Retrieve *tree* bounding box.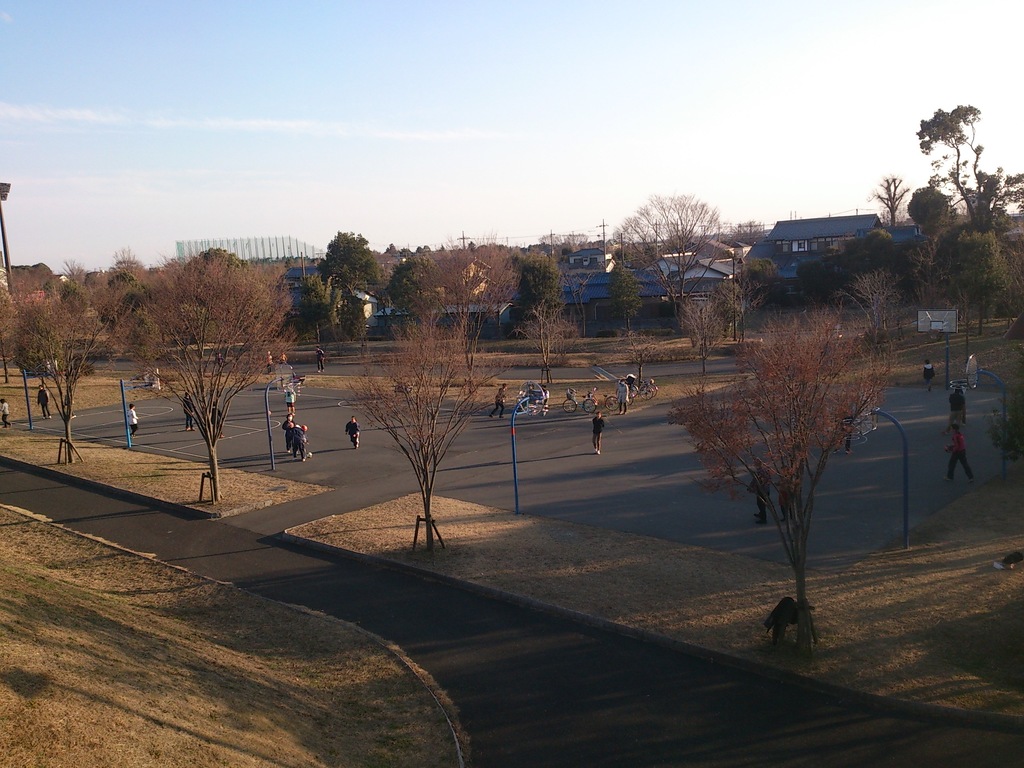
Bounding box: rect(988, 383, 1023, 458).
